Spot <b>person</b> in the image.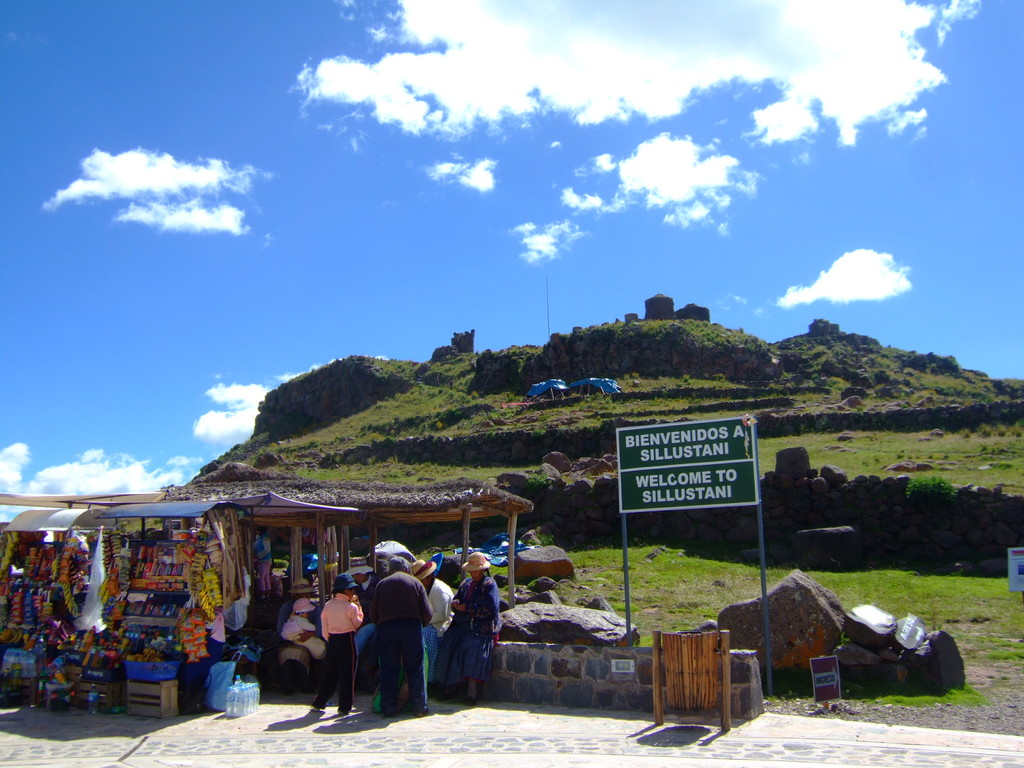
<b>person</b> found at x1=367, y1=557, x2=432, y2=717.
